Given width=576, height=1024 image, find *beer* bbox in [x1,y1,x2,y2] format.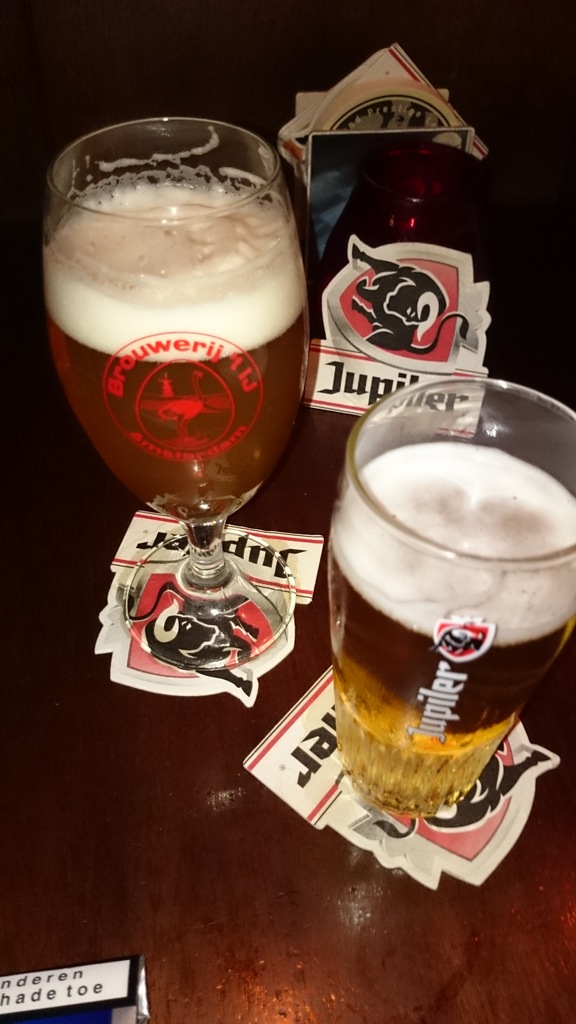
[42,113,325,675].
